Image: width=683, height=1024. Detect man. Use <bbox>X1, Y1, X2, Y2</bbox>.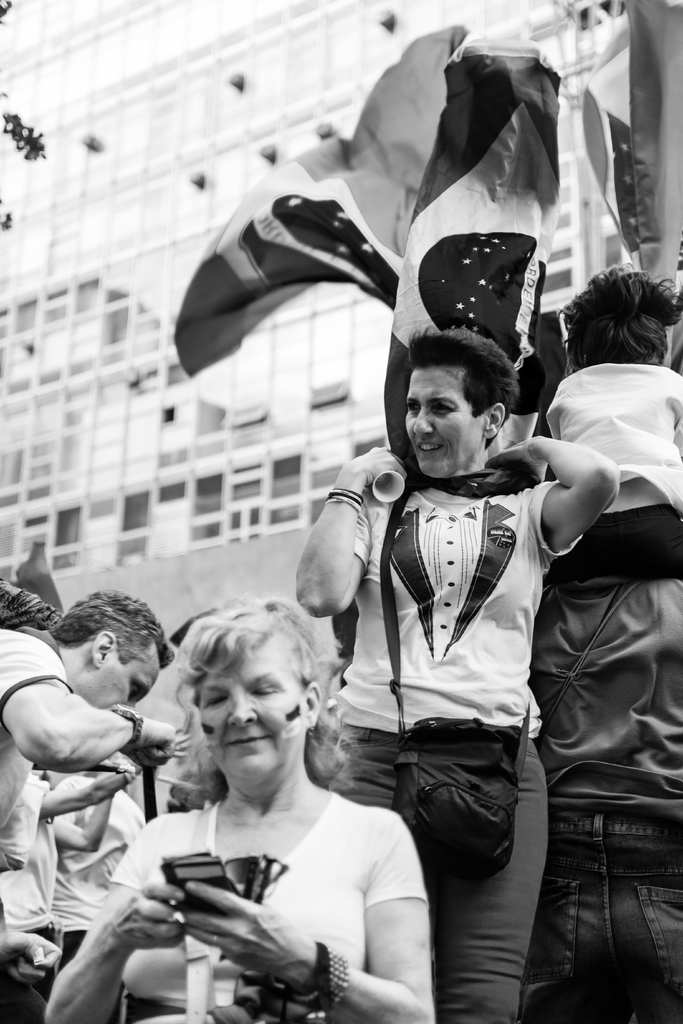
<bbox>9, 587, 186, 986</bbox>.
